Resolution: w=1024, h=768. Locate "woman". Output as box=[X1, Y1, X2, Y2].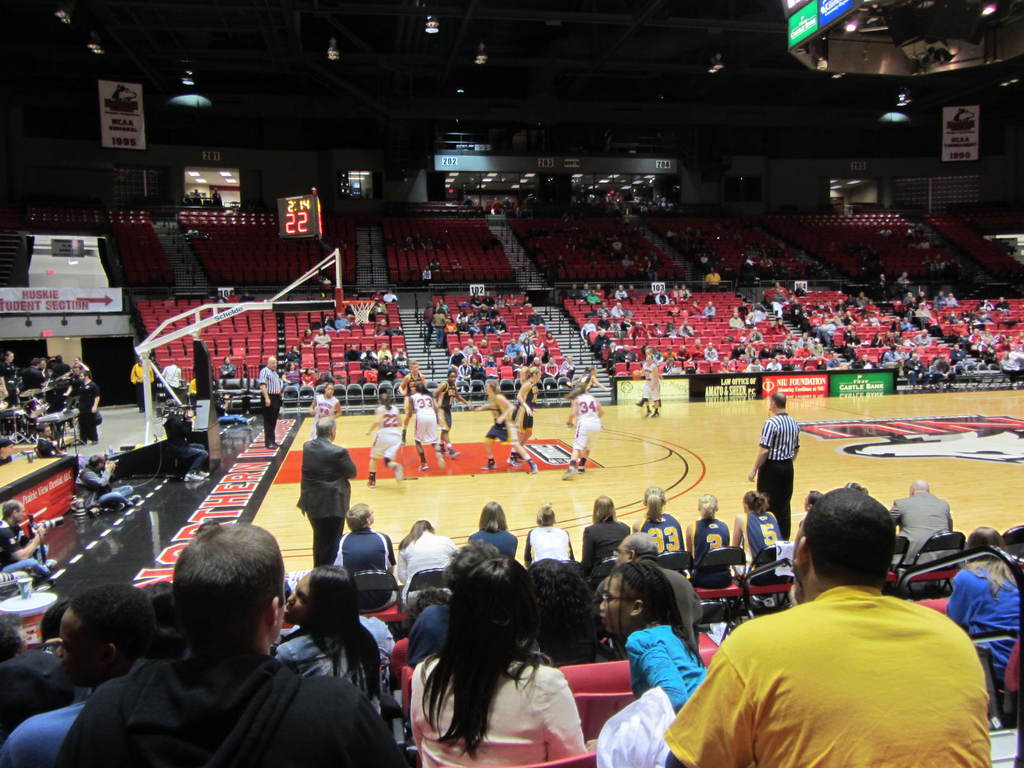
box=[465, 497, 520, 561].
